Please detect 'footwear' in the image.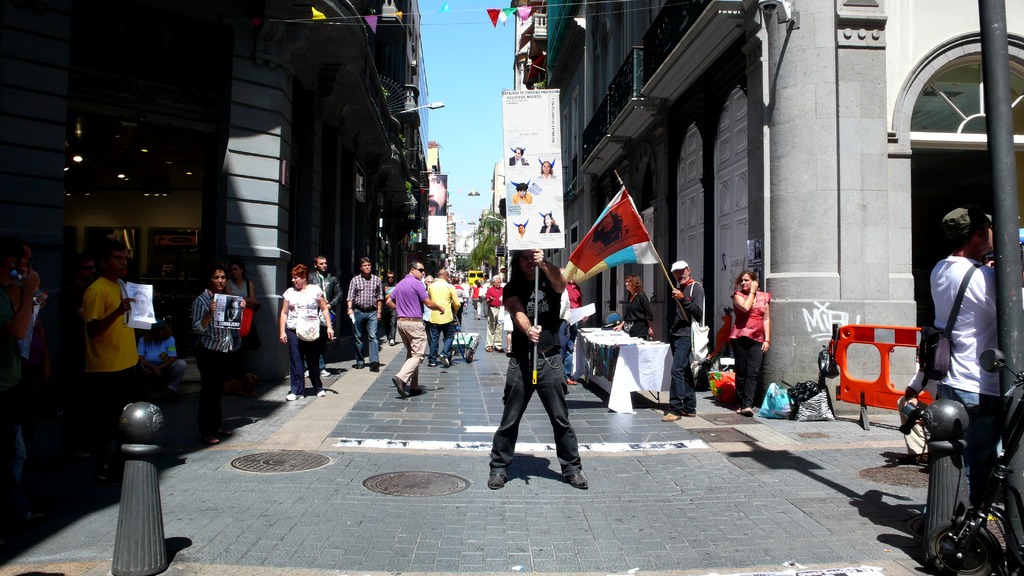
(left=214, top=429, right=234, bottom=440).
